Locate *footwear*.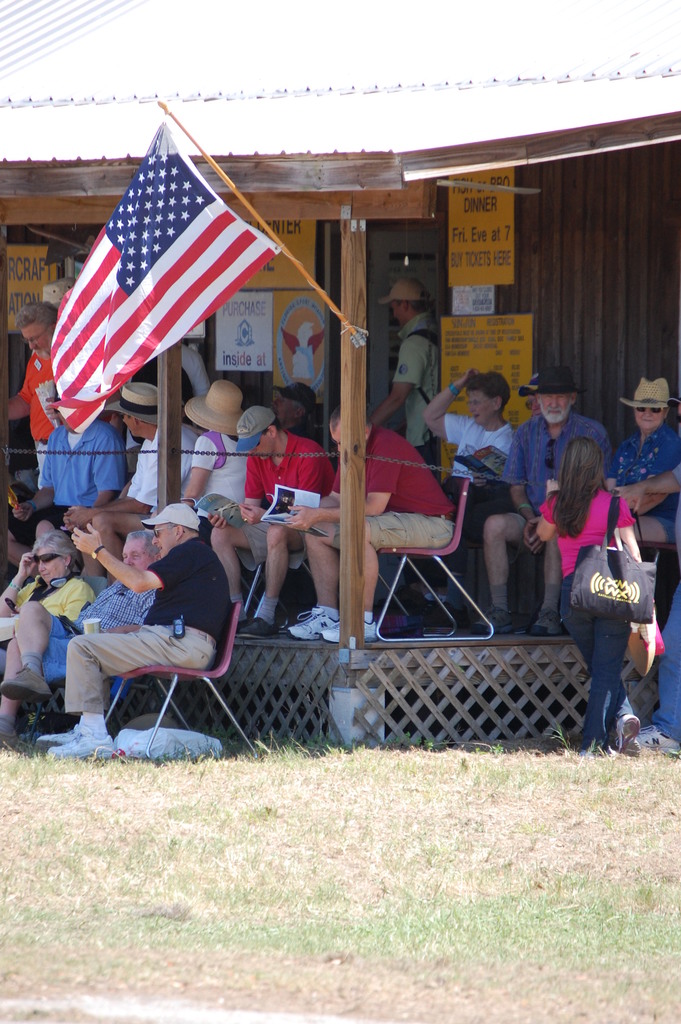
Bounding box: 638, 722, 678, 750.
